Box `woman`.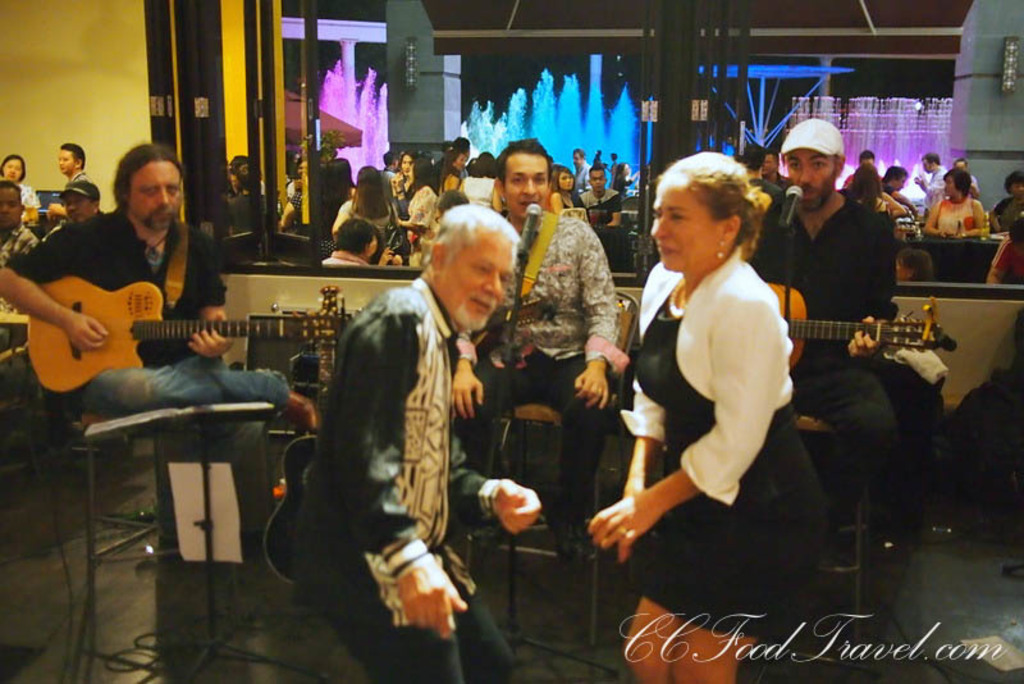
pyautogui.locateOnScreen(390, 146, 422, 197).
